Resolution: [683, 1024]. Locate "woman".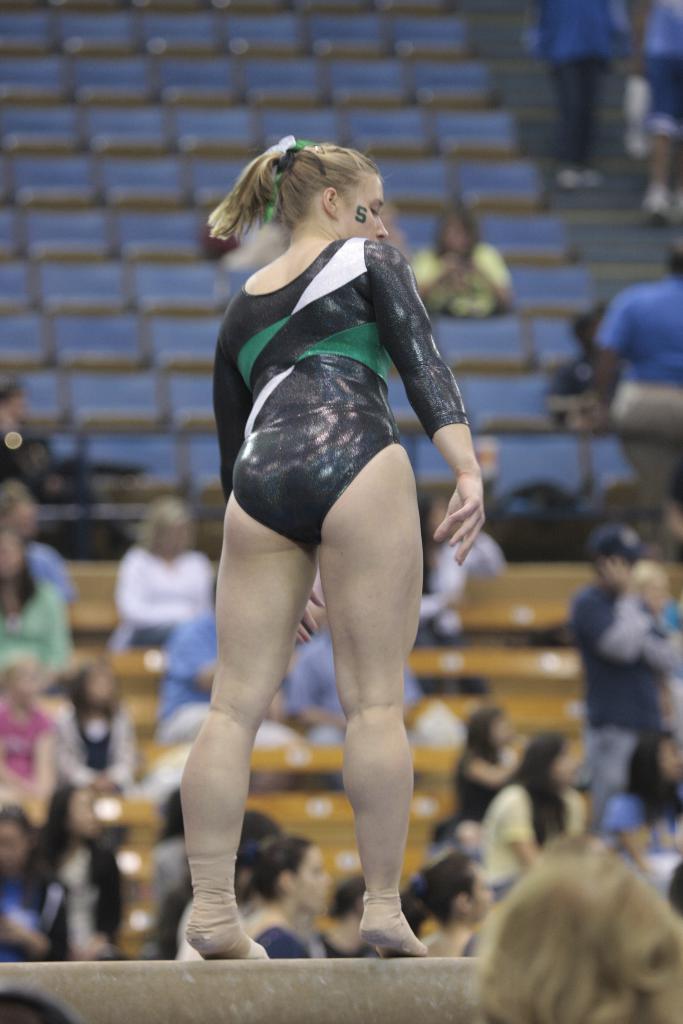
box=[477, 730, 575, 905].
